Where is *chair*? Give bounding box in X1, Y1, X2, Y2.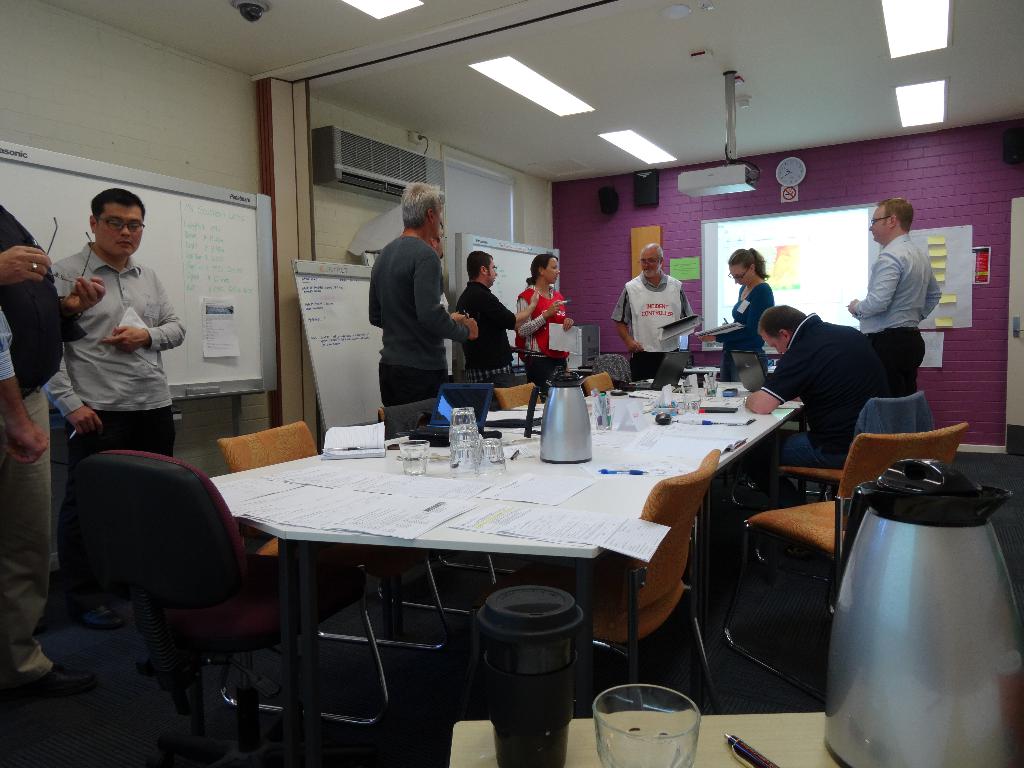
216, 413, 454, 700.
